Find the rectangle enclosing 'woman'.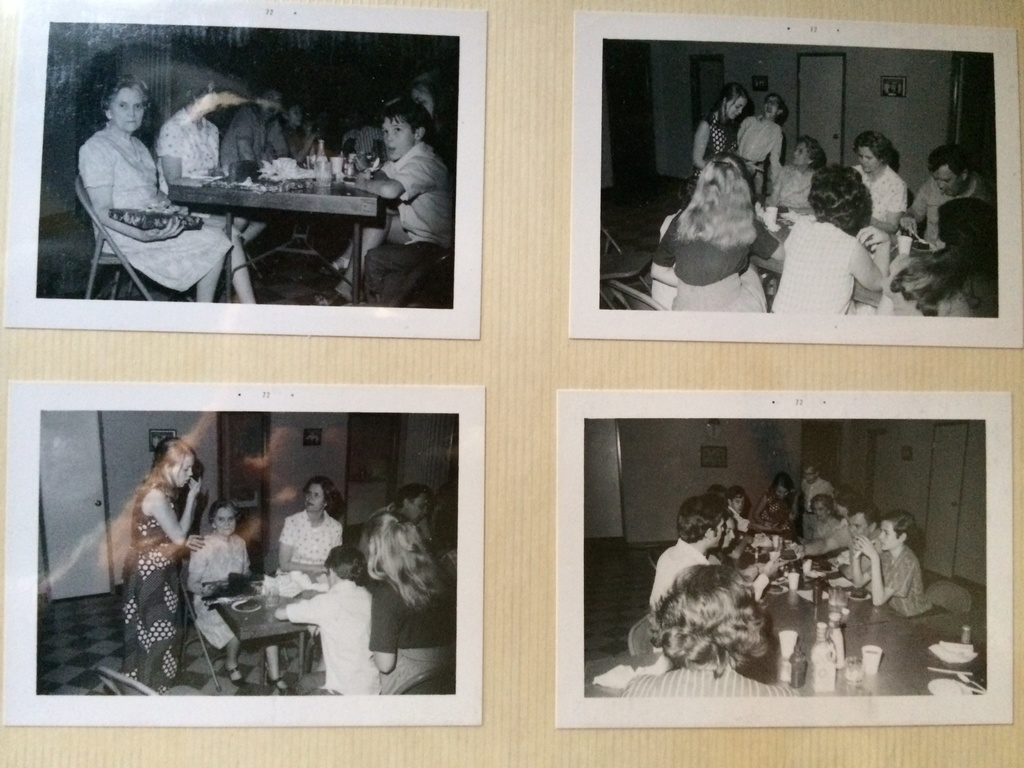
select_region(94, 407, 200, 687).
